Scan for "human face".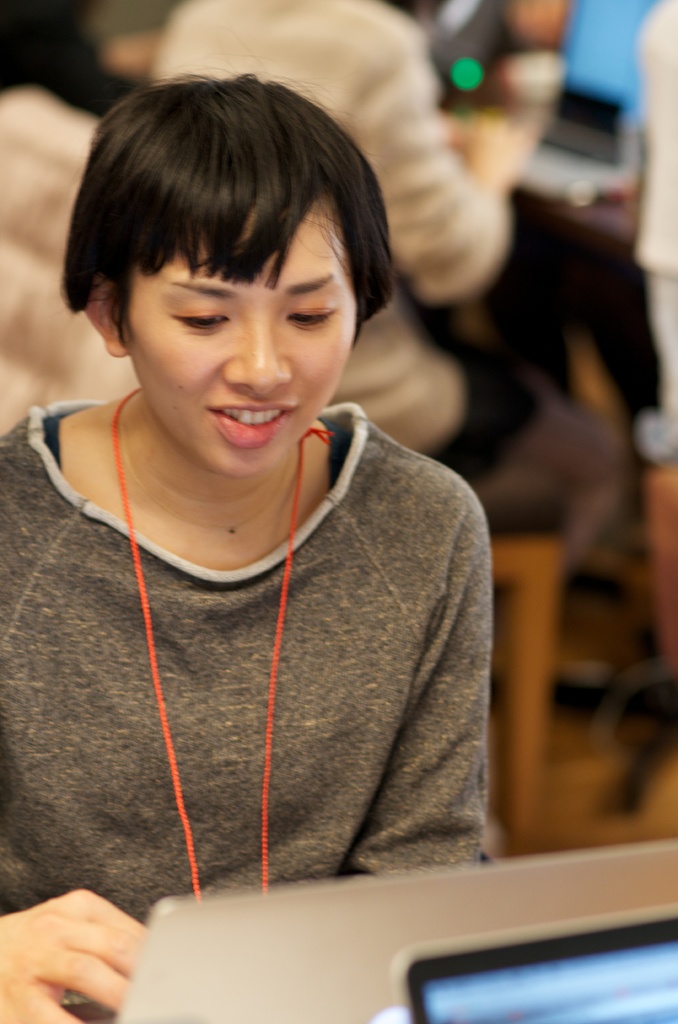
Scan result: (125,211,356,481).
